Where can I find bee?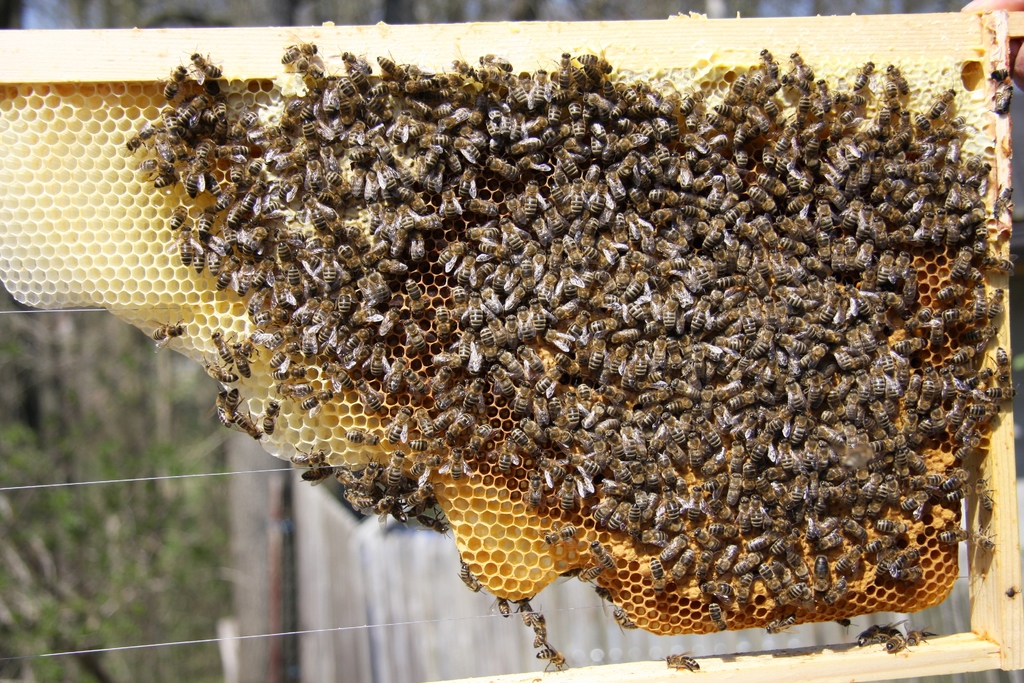
You can find it at bbox(369, 305, 401, 336).
